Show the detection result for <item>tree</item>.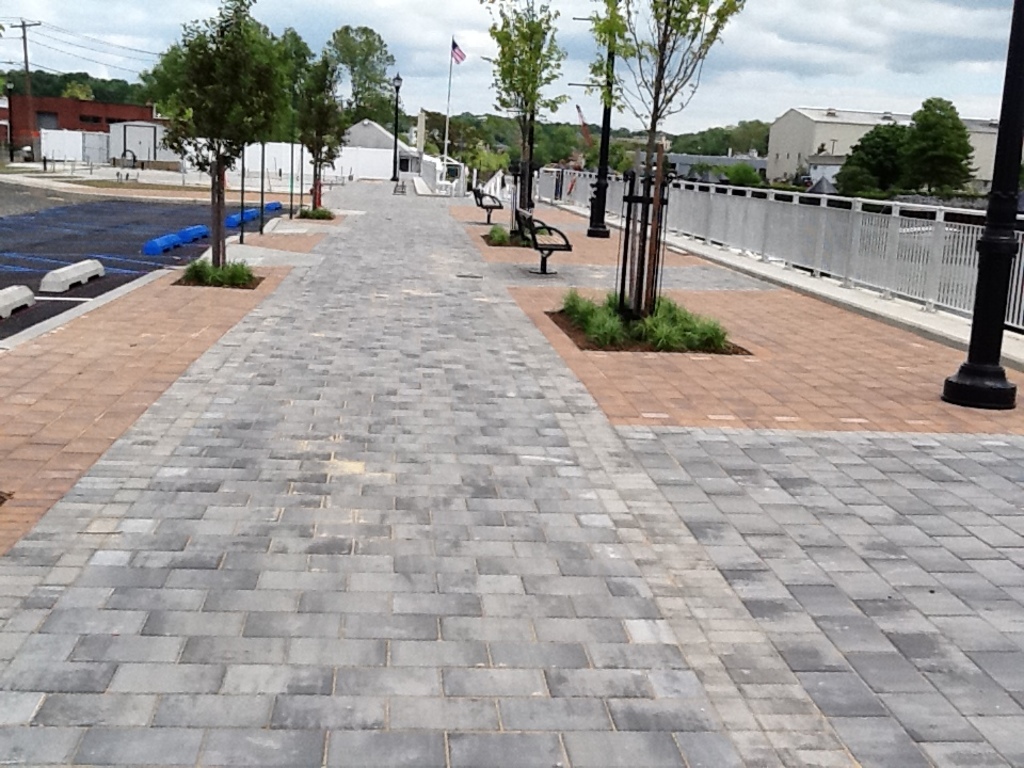
left=839, top=118, right=925, bottom=195.
